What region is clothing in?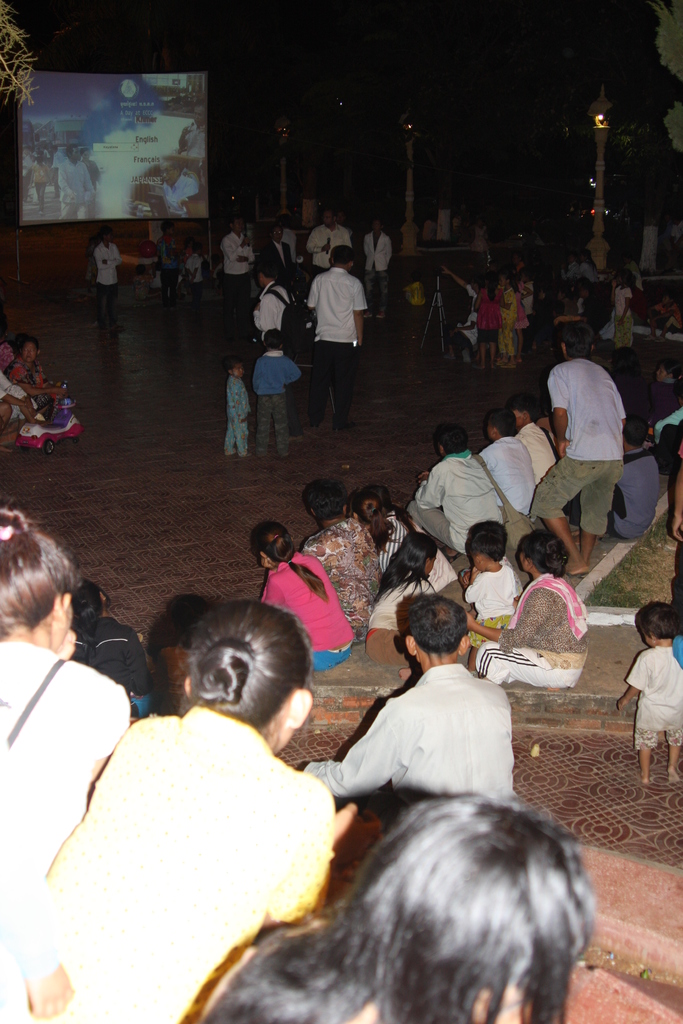
<region>652, 399, 682, 471</region>.
